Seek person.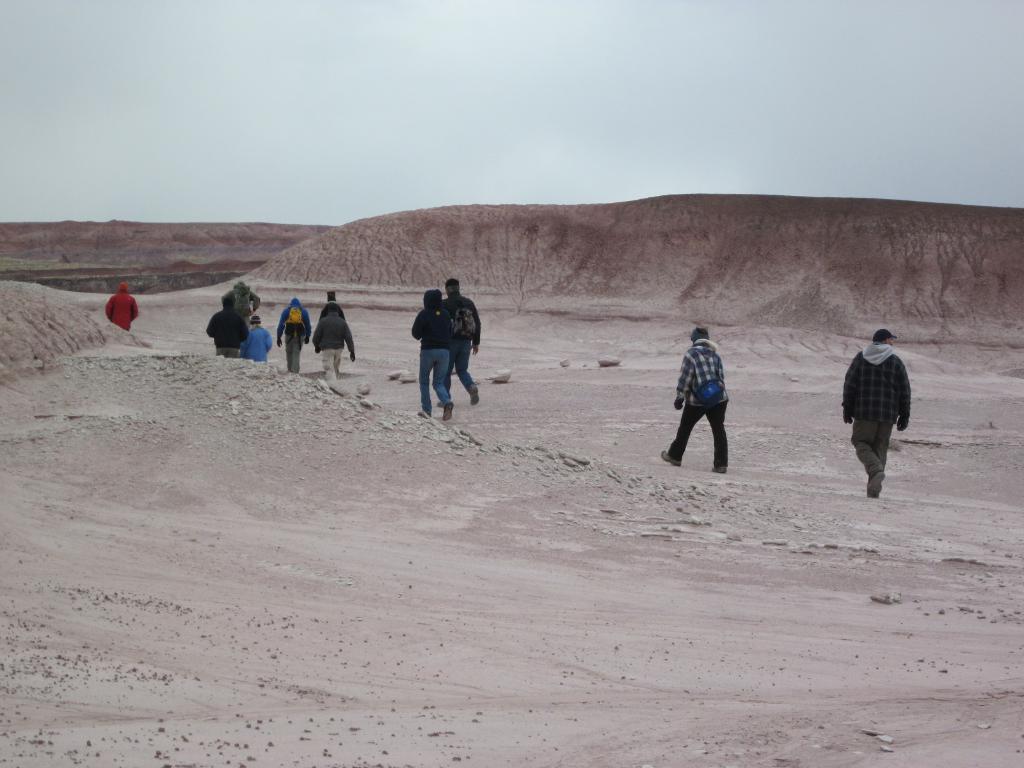
[412,289,457,419].
